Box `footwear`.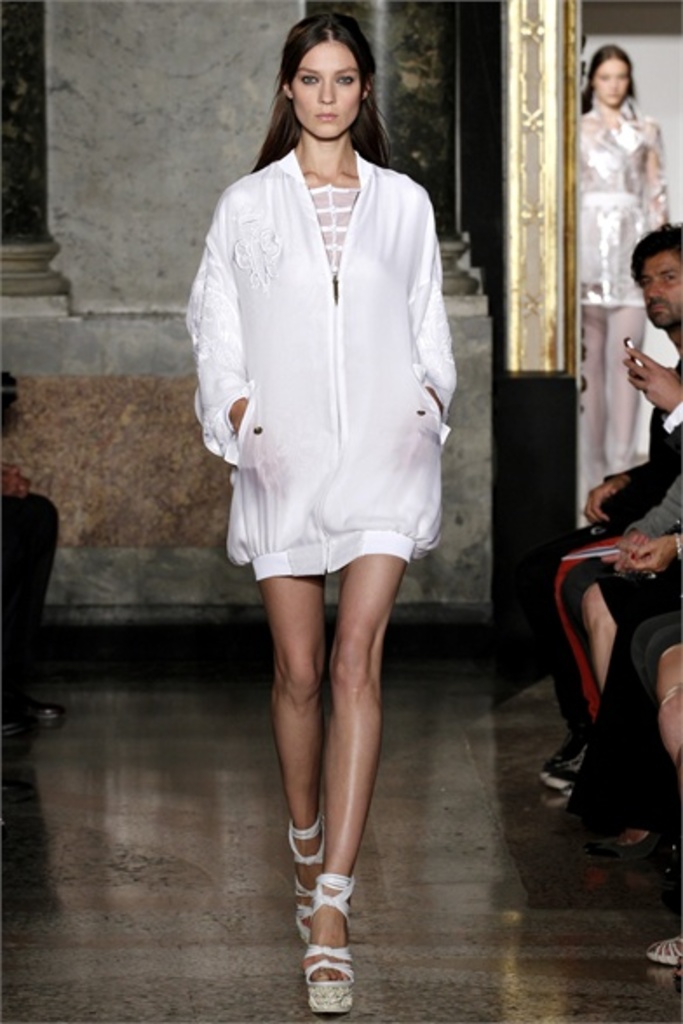
locate(580, 838, 676, 872).
